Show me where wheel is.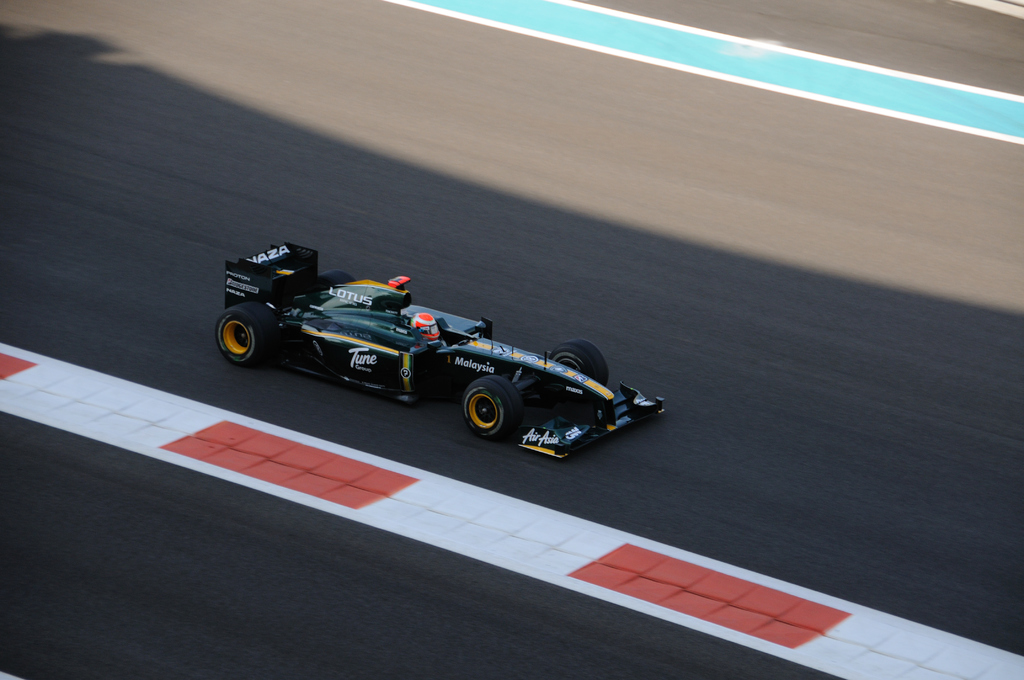
wheel is at region(458, 373, 527, 442).
